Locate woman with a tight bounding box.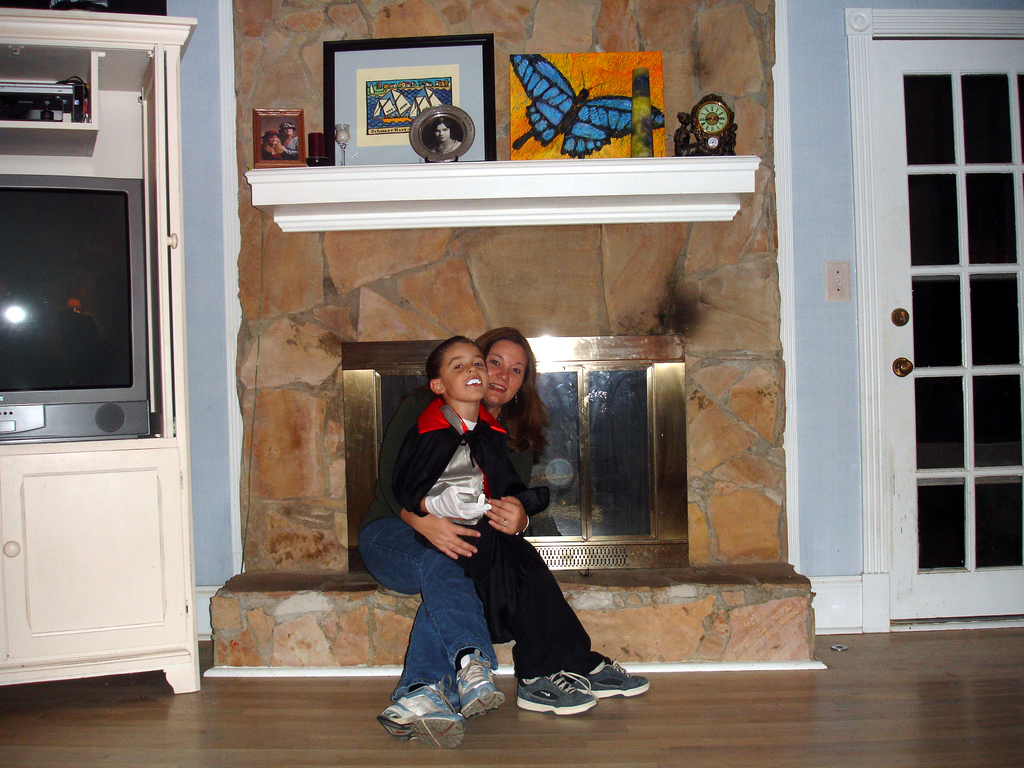
(279, 120, 300, 159).
